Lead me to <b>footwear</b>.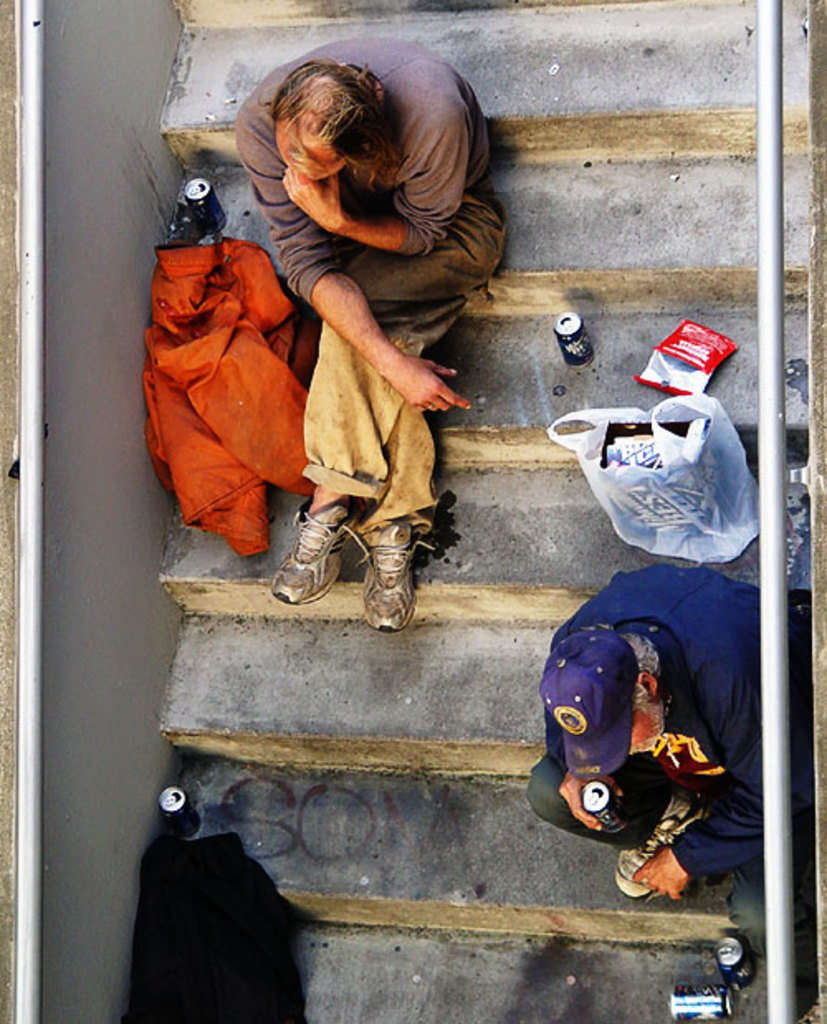
Lead to (x1=604, y1=801, x2=701, y2=897).
